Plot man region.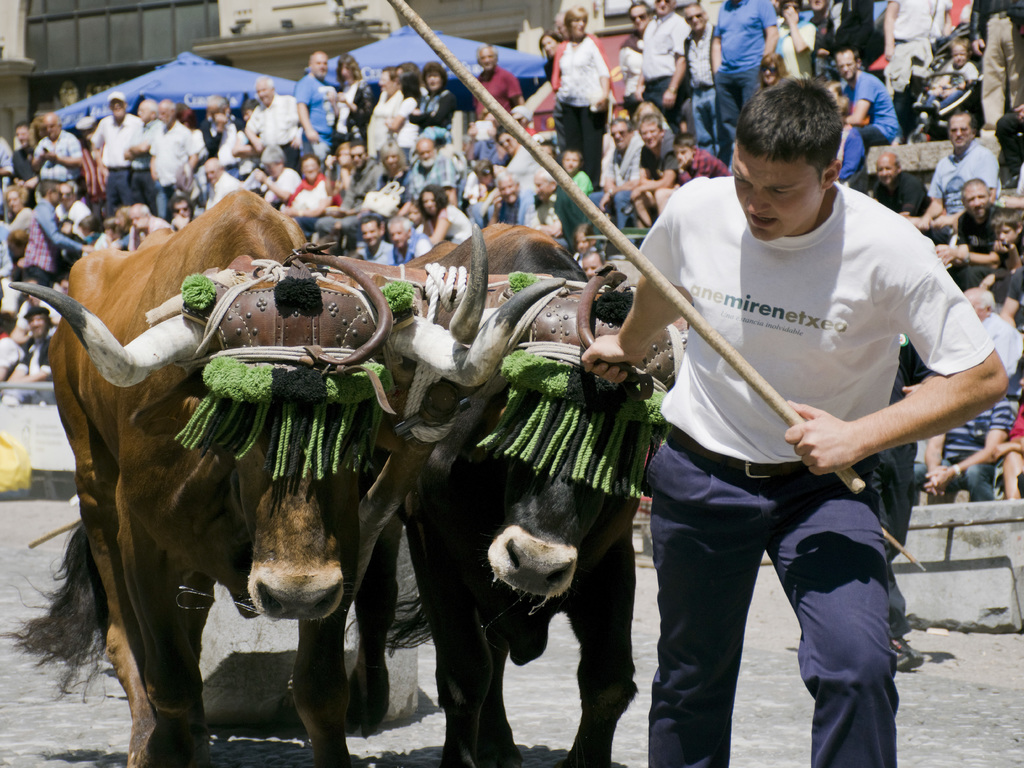
Plotted at (left=838, top=46, right=904, bottom=189).
